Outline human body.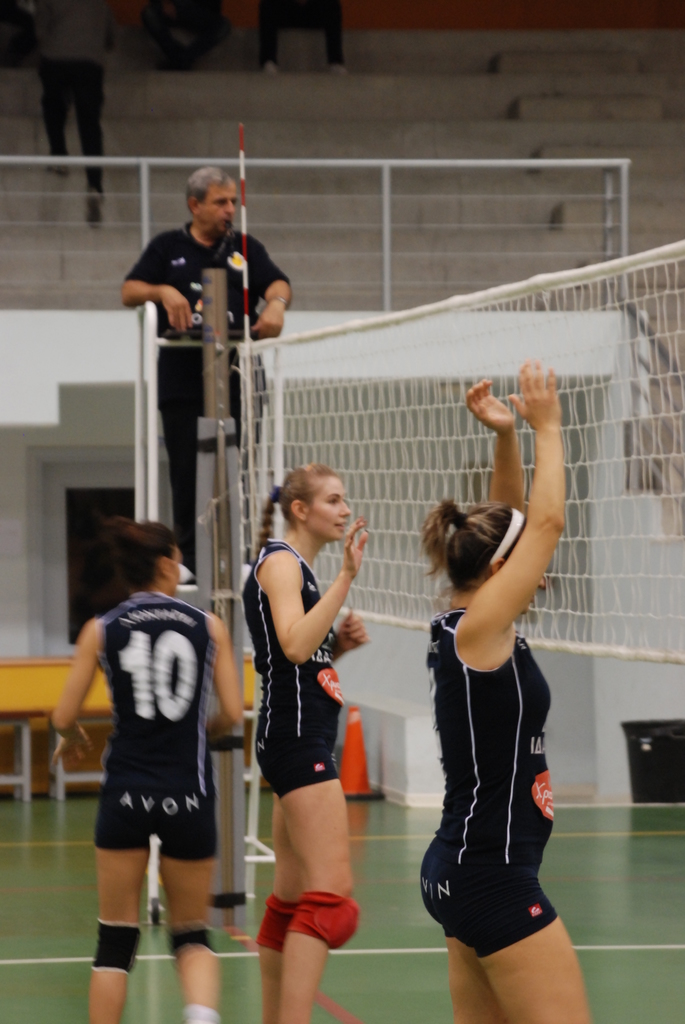
Outline: {"x1": 240, "y1": 451, "x2": 381, "y2": 1020}.
